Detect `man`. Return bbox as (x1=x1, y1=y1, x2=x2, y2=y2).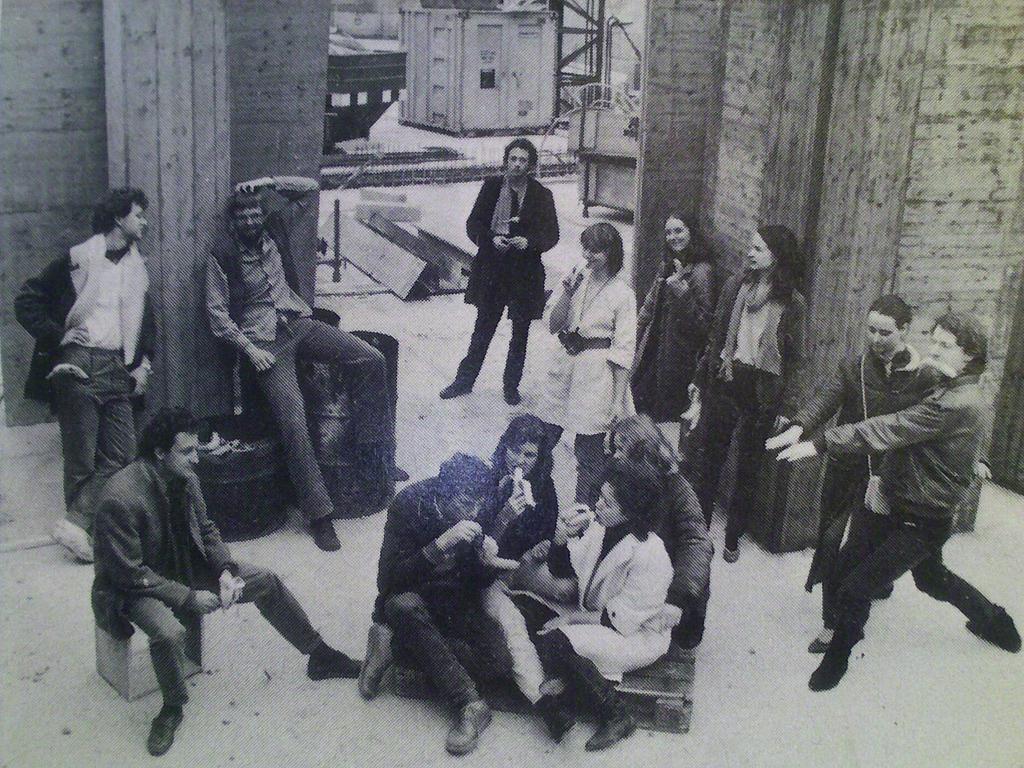
(x1=89, y1=406, x2=368, y2=760).
